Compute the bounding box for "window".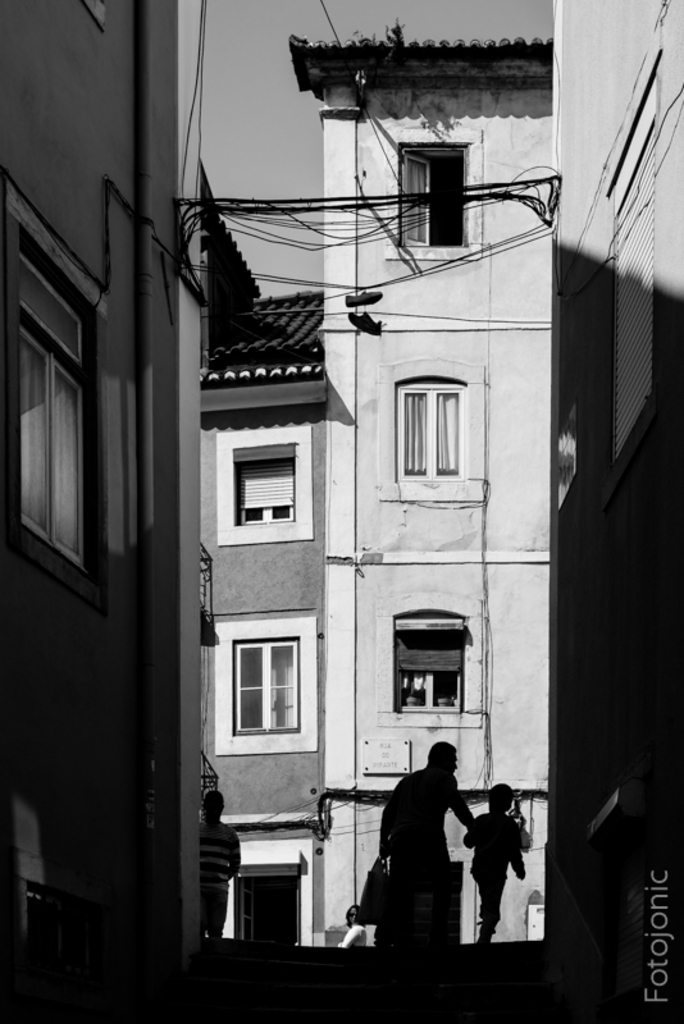
(x1=386, y1=370, x2=468, y2=480).
